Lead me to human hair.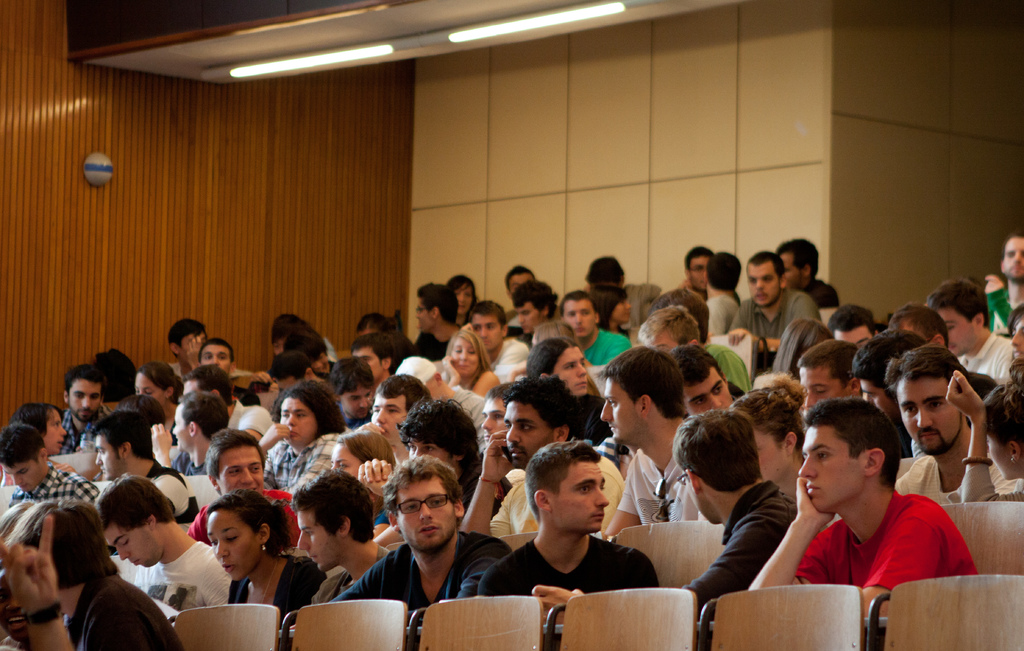
Lead to bbox(355, 310, 397, 333).
